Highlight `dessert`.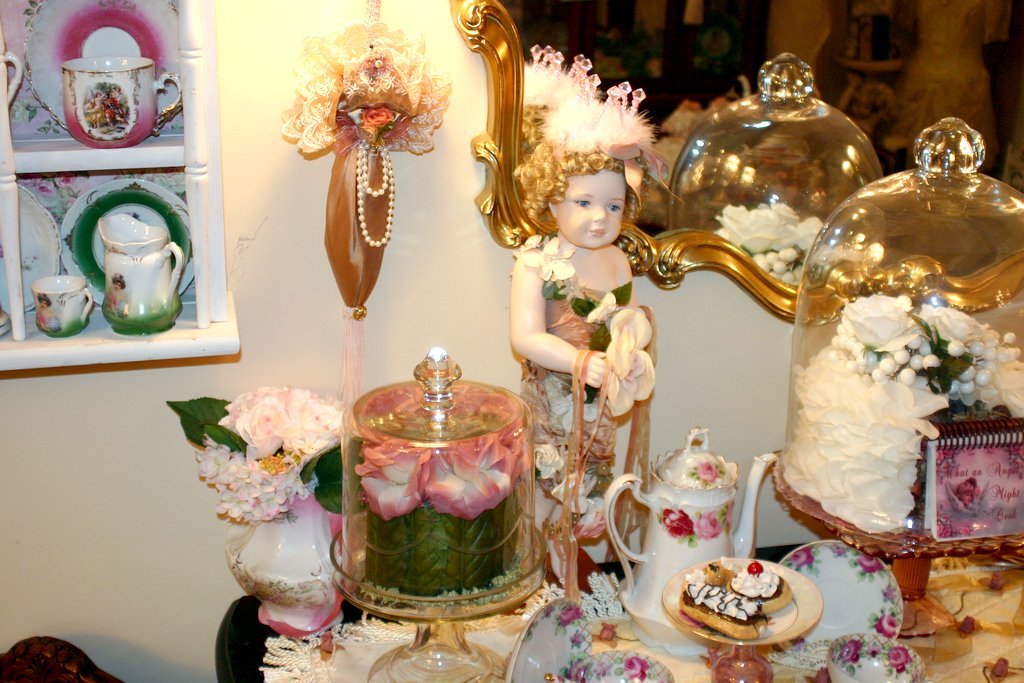
Highlighted region: (671, 570, 813, 652).
